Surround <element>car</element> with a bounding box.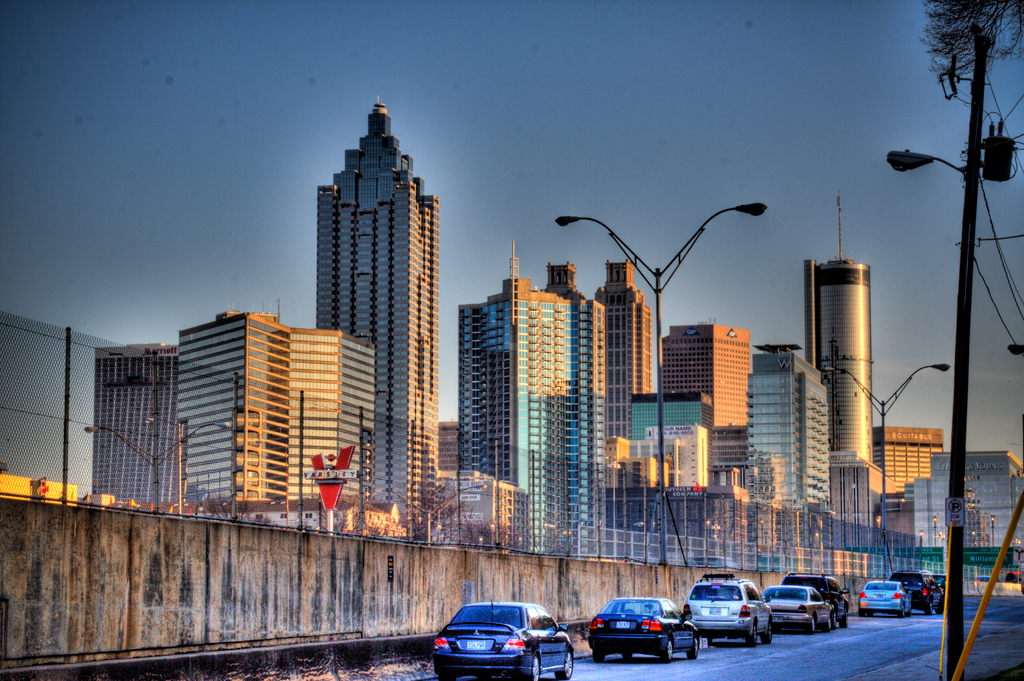
box=[434, 575, 574, 680].
